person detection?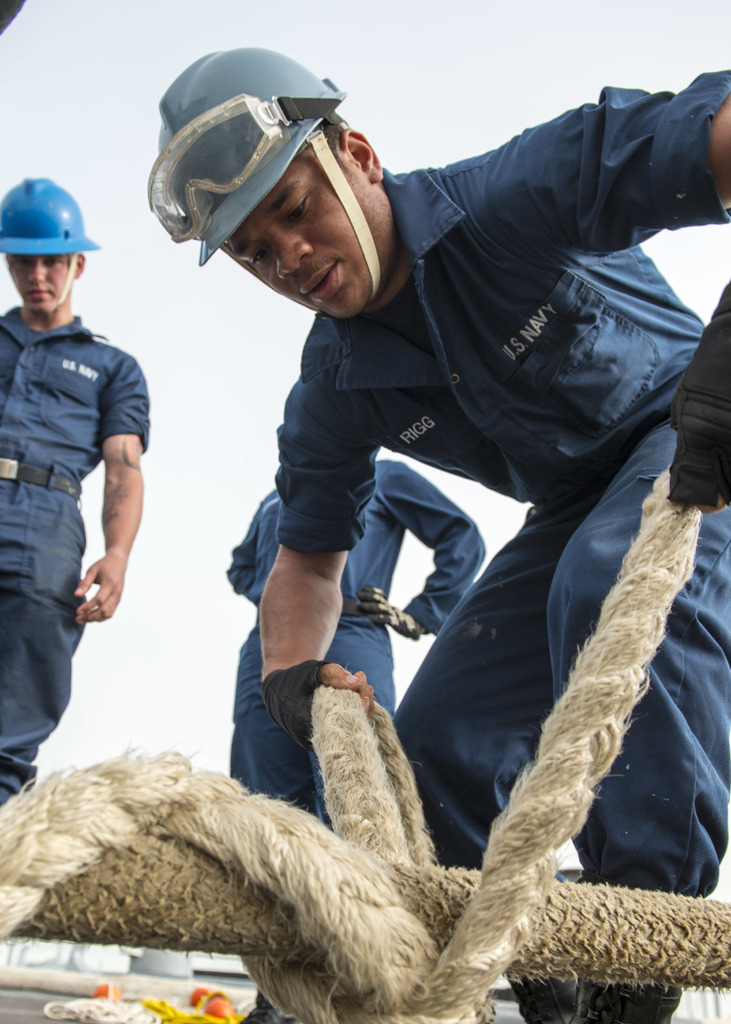
locate(212, 465, 492, 790)
